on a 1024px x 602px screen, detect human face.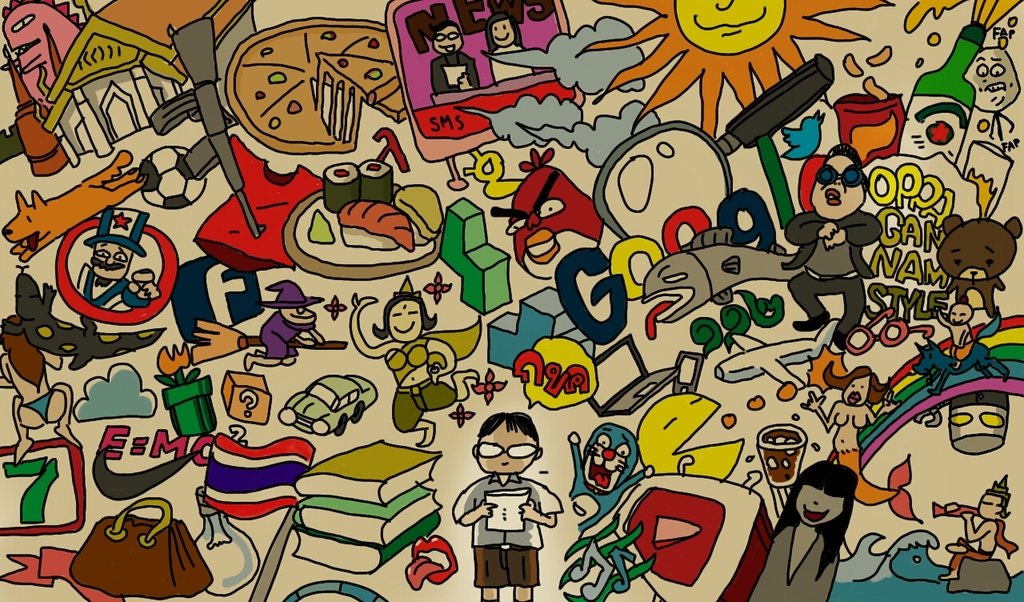
pyautogui.locateOnScreen(91, 241, 132, 285).
